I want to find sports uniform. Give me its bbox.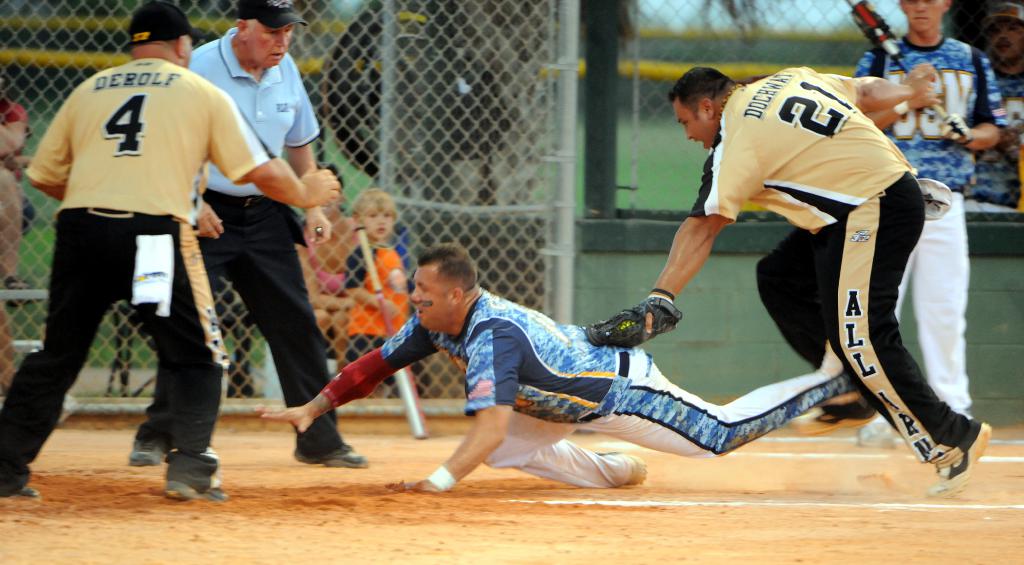
124, 0, 364, 469.
